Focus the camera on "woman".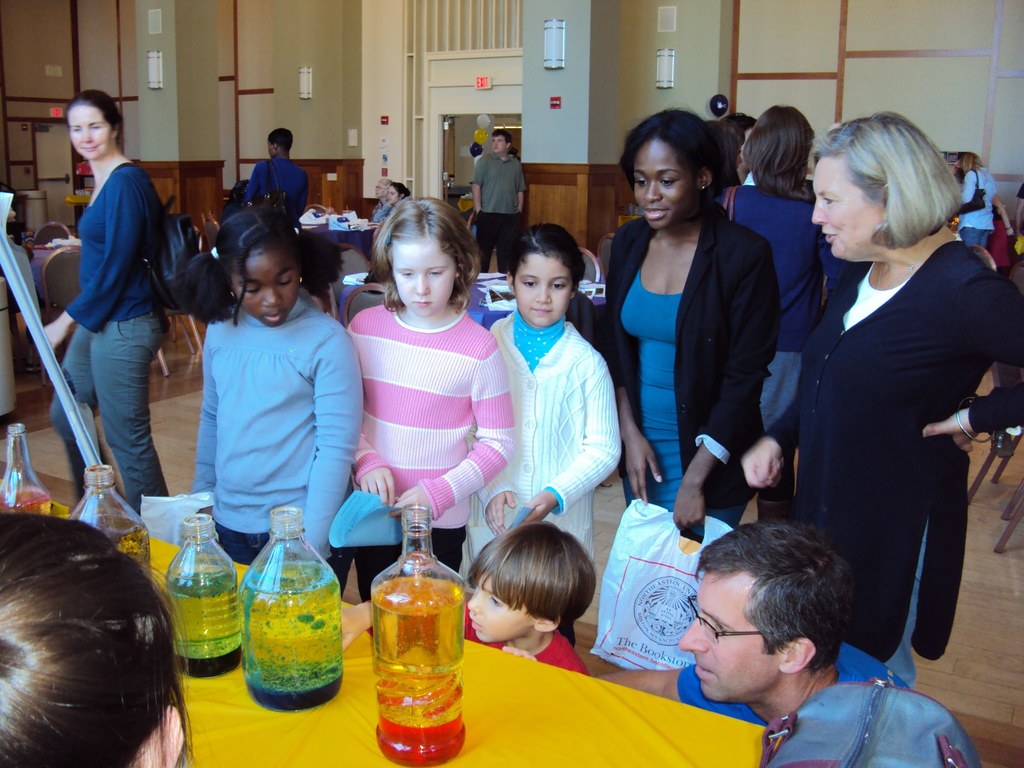
Focus region: <bbox>955, 152, 996, 252</bbox>.
